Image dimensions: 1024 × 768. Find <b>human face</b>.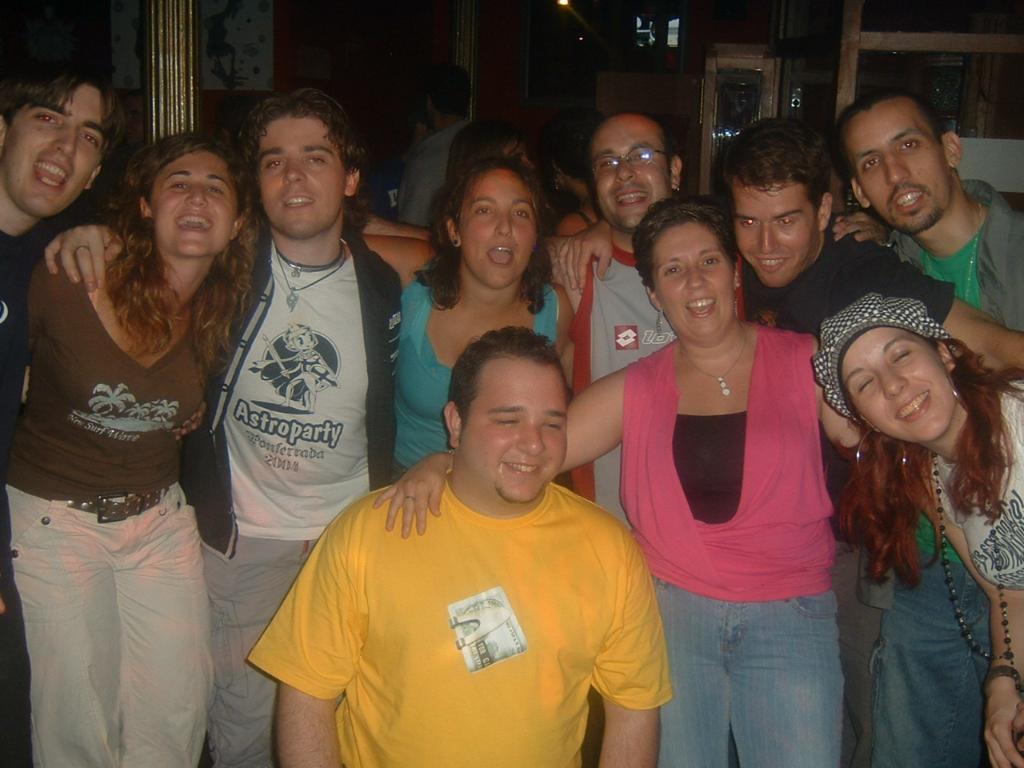
pyautogui.locateOnScreen(149, 152, 238, 256).
